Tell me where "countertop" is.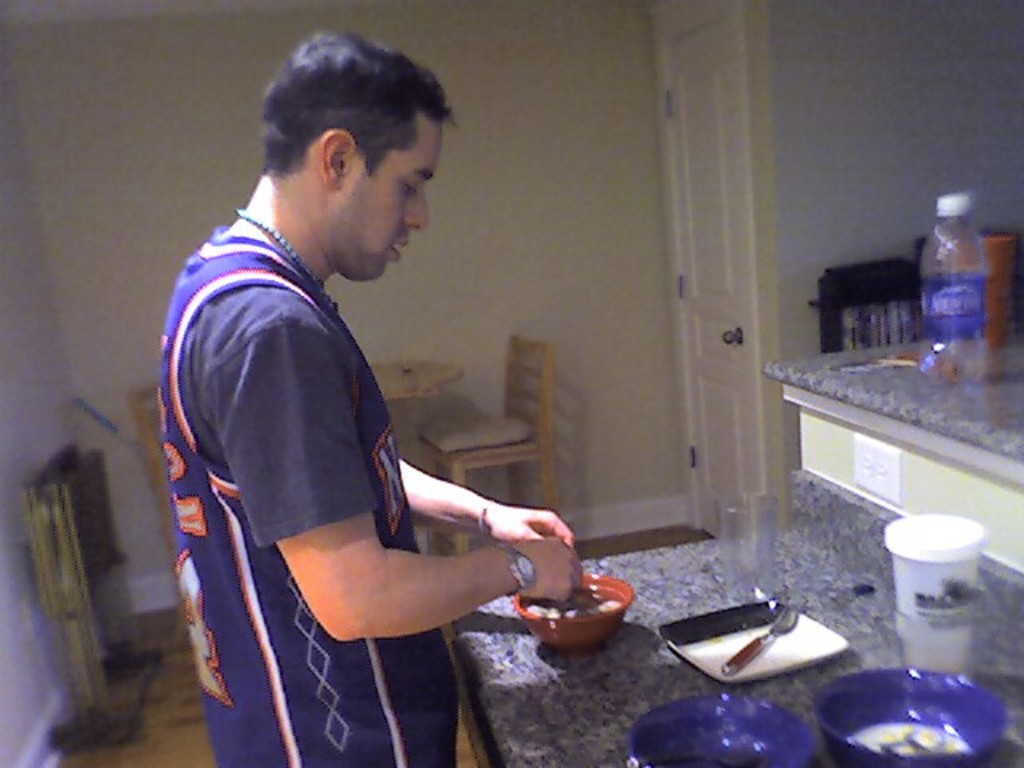
"countertop" is at <bbox>442, 518, 1022, 766</bbox>.
